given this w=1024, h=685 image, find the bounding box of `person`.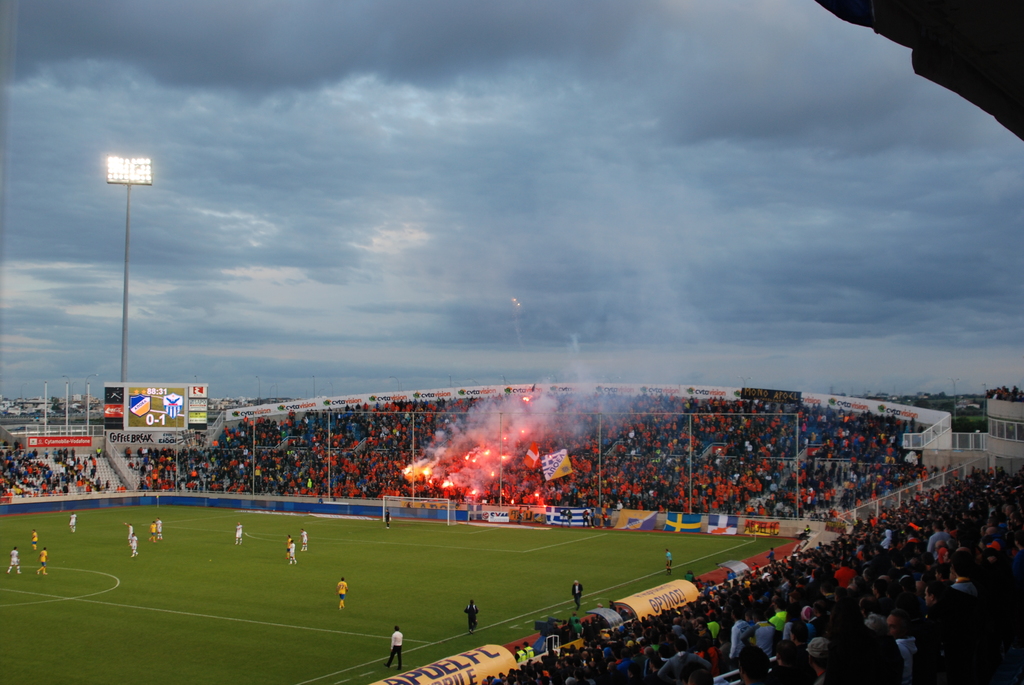
288 539 295 563.
